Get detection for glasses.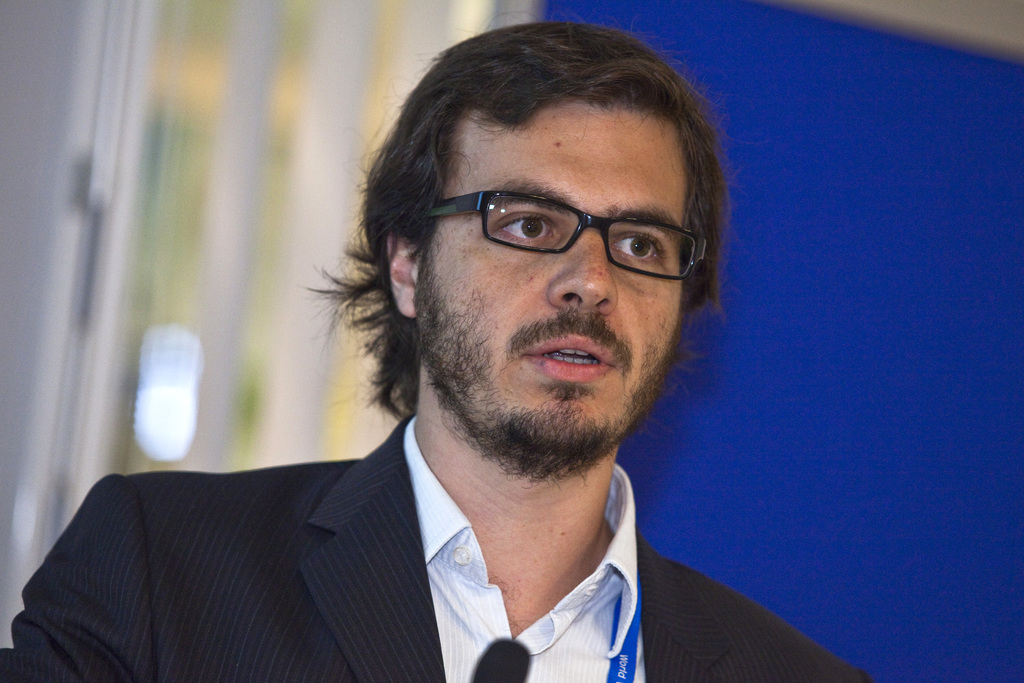
Detection: [x1=423, y1=177, x2=705, y2=277].
